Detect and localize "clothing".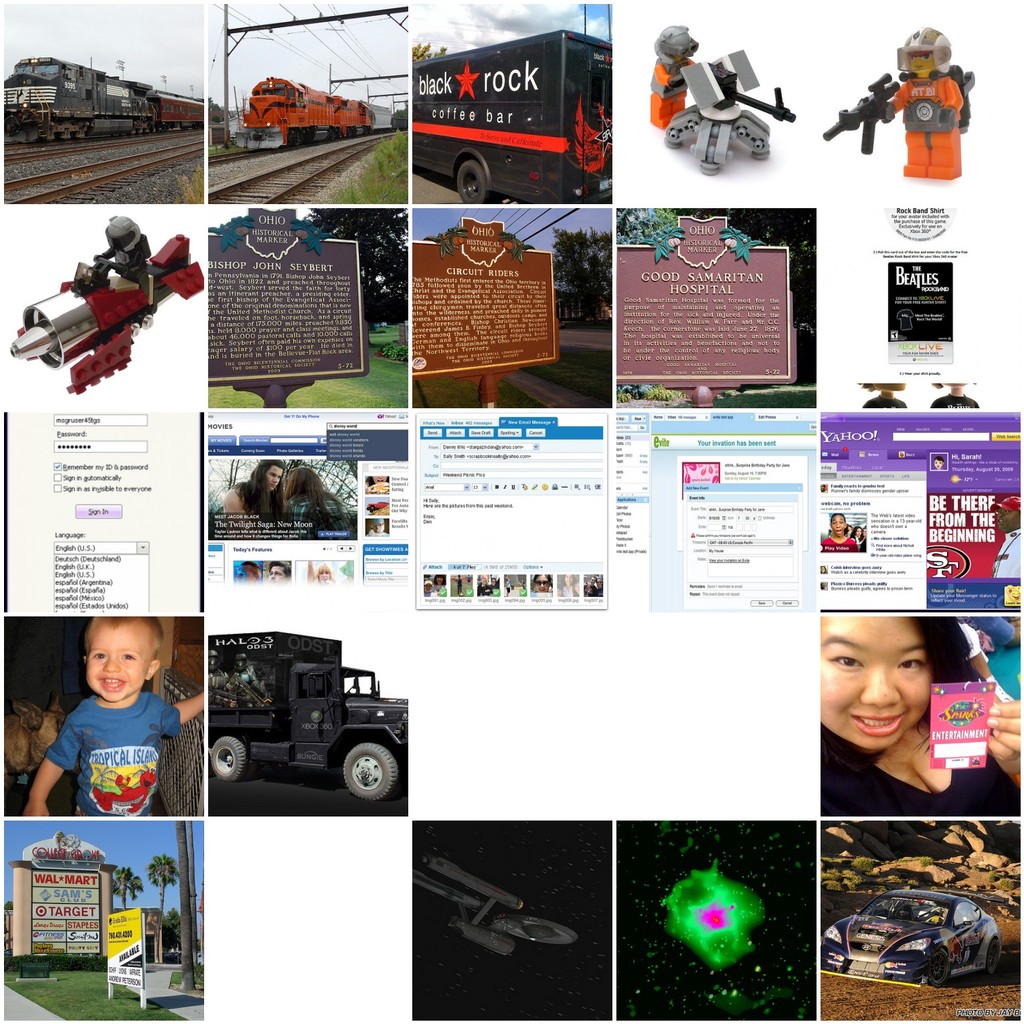
Localized at select_region(98, 242, 156, 301).
